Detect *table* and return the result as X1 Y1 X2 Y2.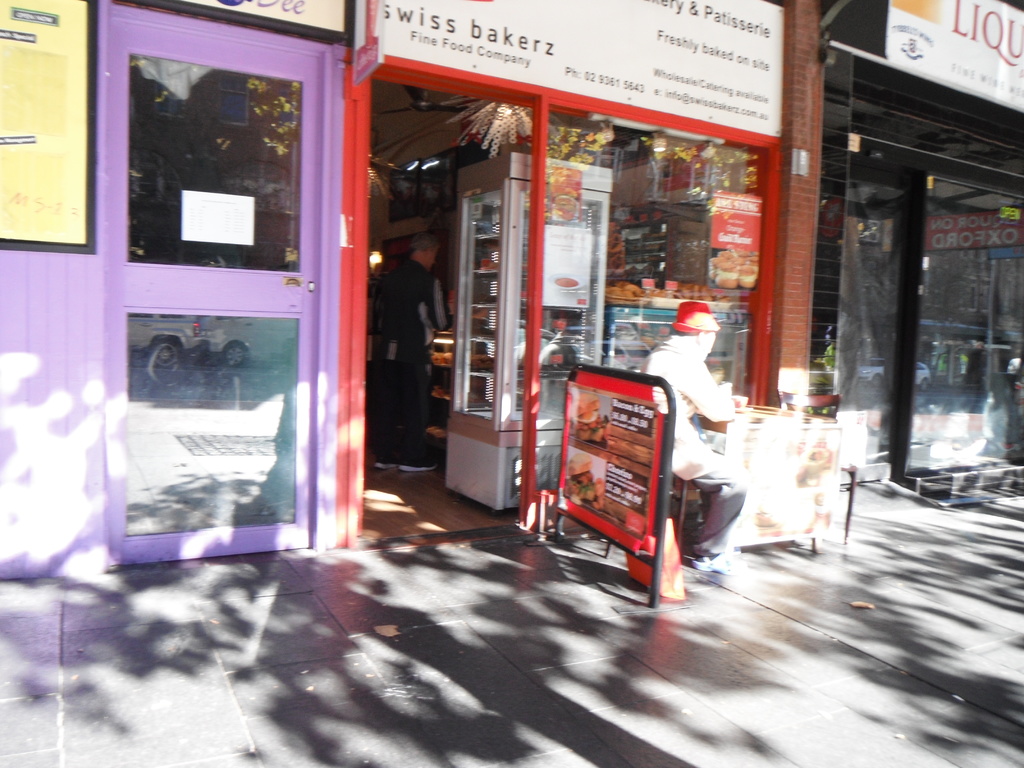
695 392 847 563.
